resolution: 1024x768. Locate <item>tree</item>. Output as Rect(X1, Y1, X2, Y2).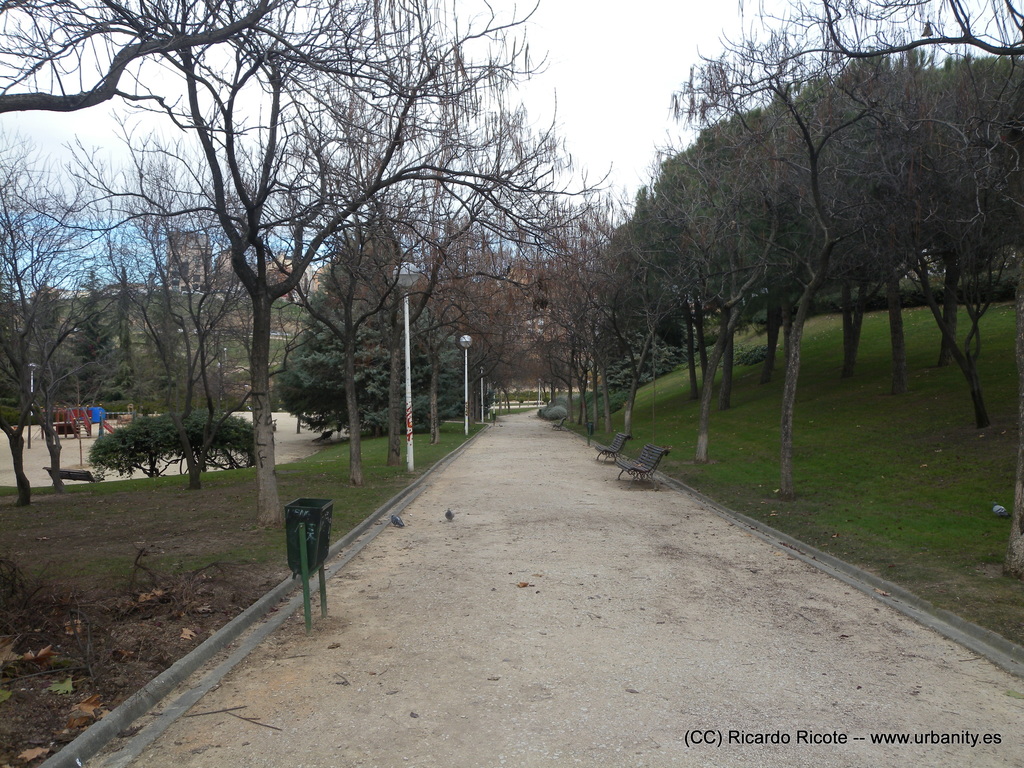
Rect(825, 0, 1023, 270).
